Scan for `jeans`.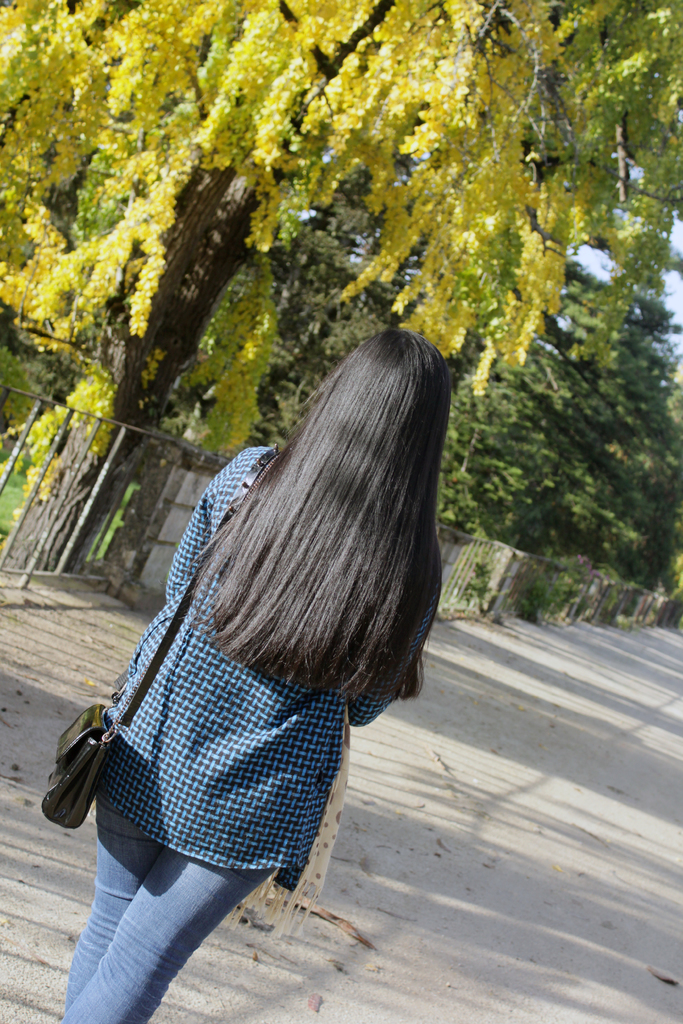
Scan result: bbox(60, 808, 281, 1023).
